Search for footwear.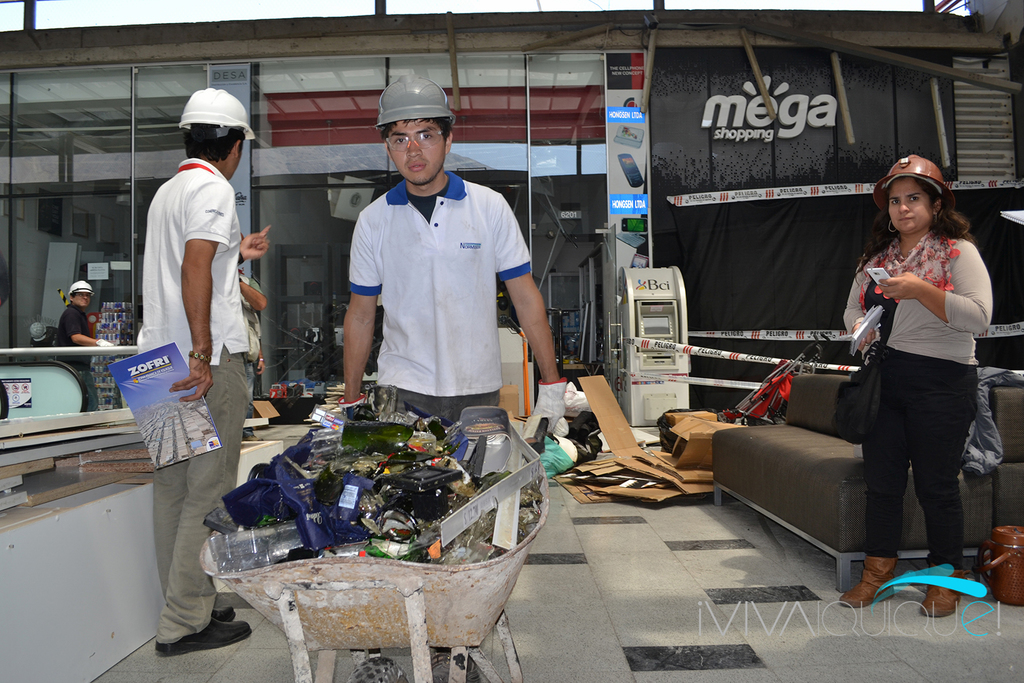
Found at 154:615:254:656.
